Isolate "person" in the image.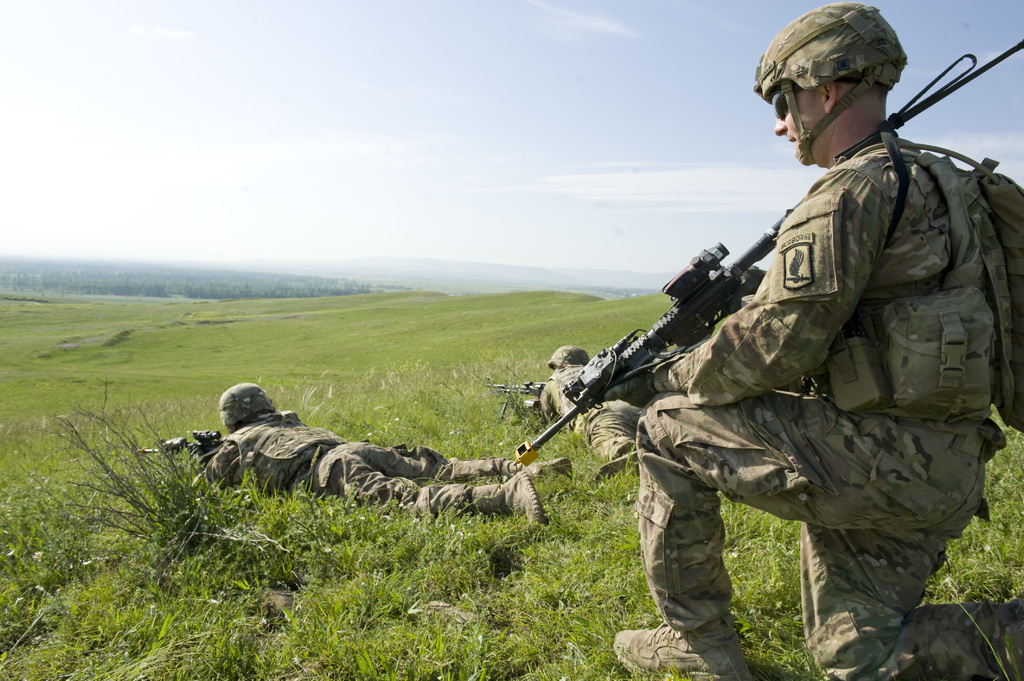
Isolated region: (x1=198, y1=382, x2=576, y2=529).
